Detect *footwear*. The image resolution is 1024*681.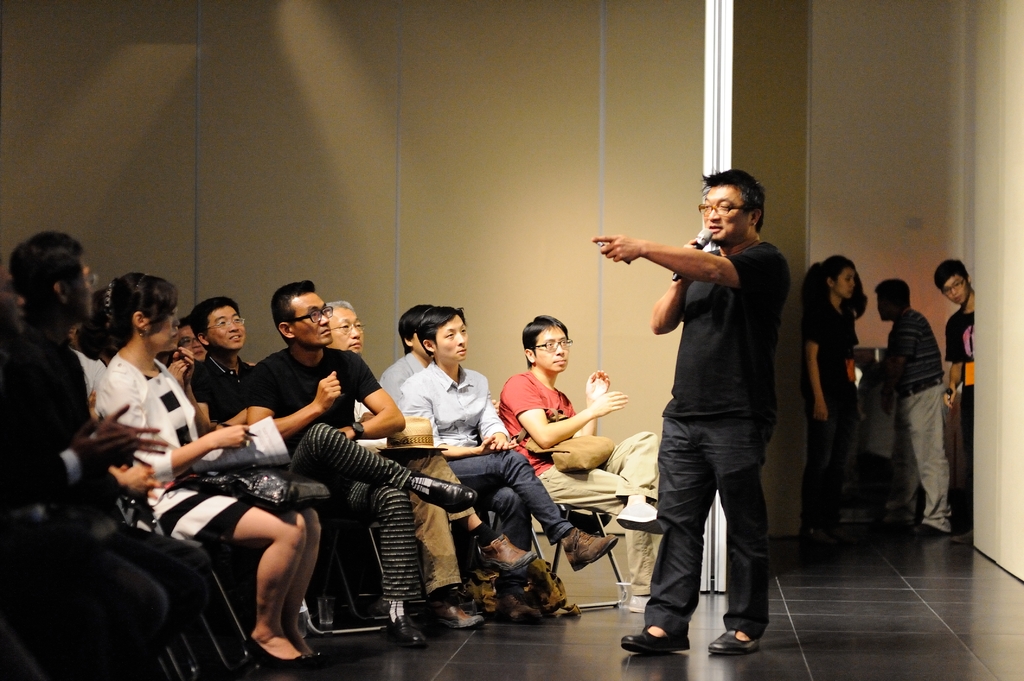
locate(623, 623, 689, 657).
